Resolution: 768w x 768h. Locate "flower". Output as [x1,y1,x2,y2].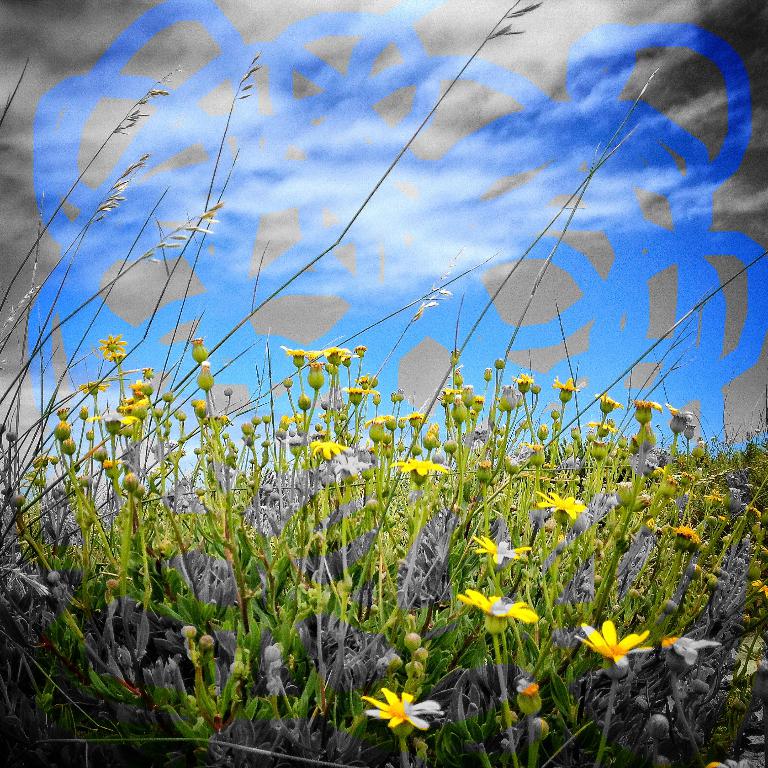
[536,489,588,518].
